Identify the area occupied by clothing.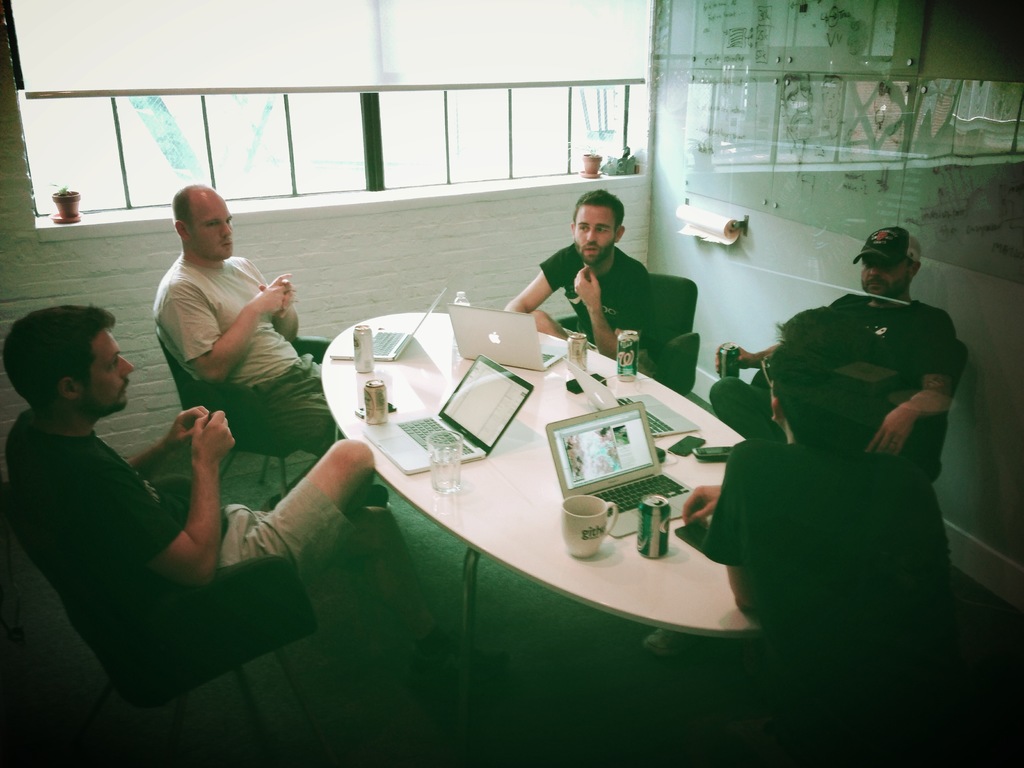
Area: rect(4, 412, 355, 586).
